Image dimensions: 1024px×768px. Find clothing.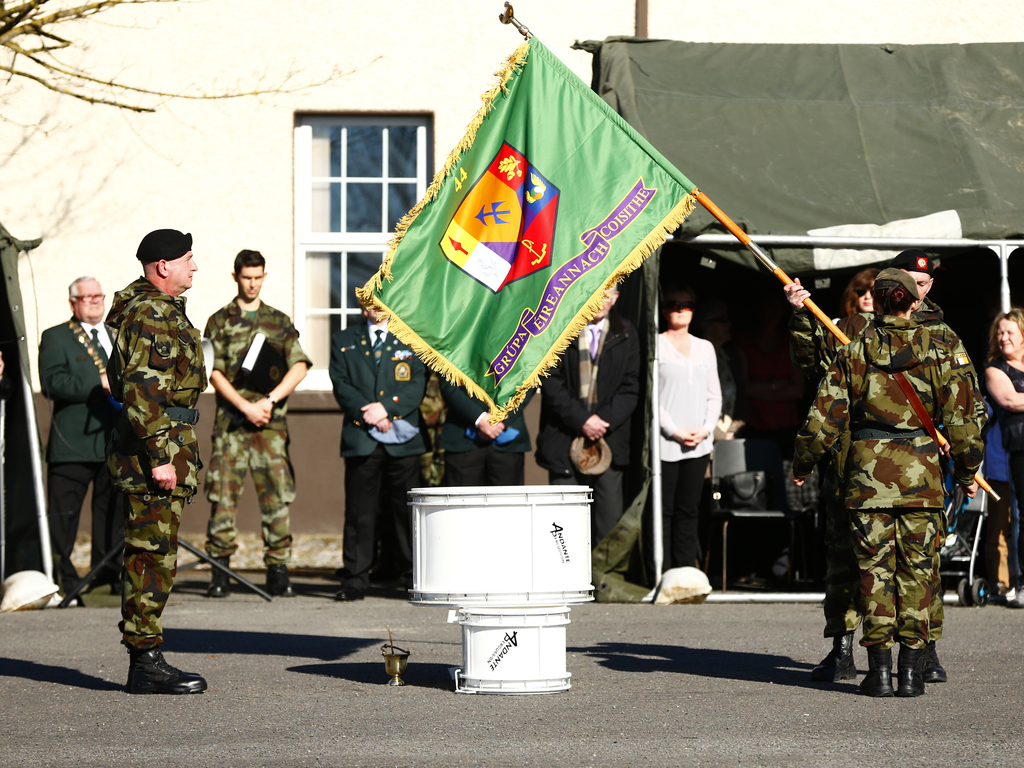
x1=559, y1=460, x2=673, y2=543.
